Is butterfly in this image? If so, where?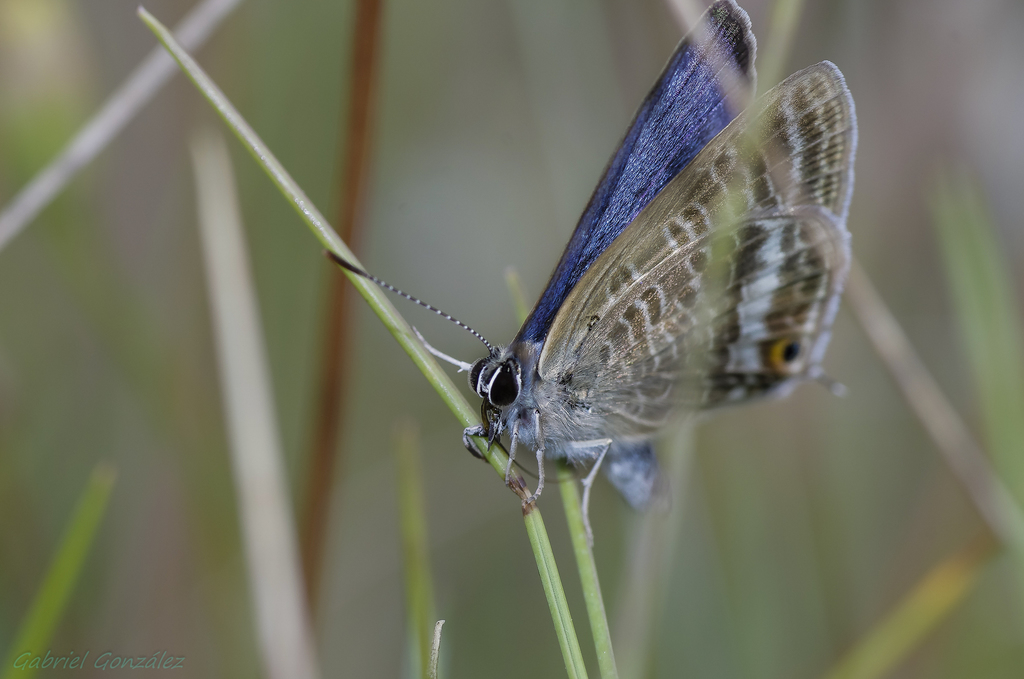
Yes, at {"left": 330, "top": 10, "right": 883, "bottom": 523}.
